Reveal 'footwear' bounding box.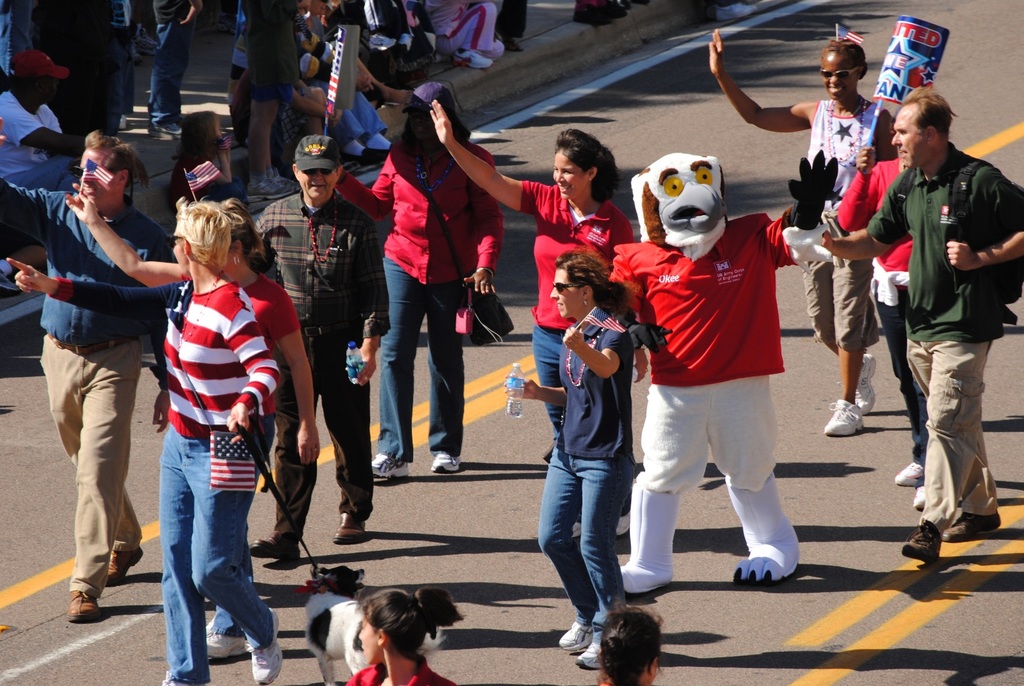
Revealed: detection(571, 5, 611, 27).
